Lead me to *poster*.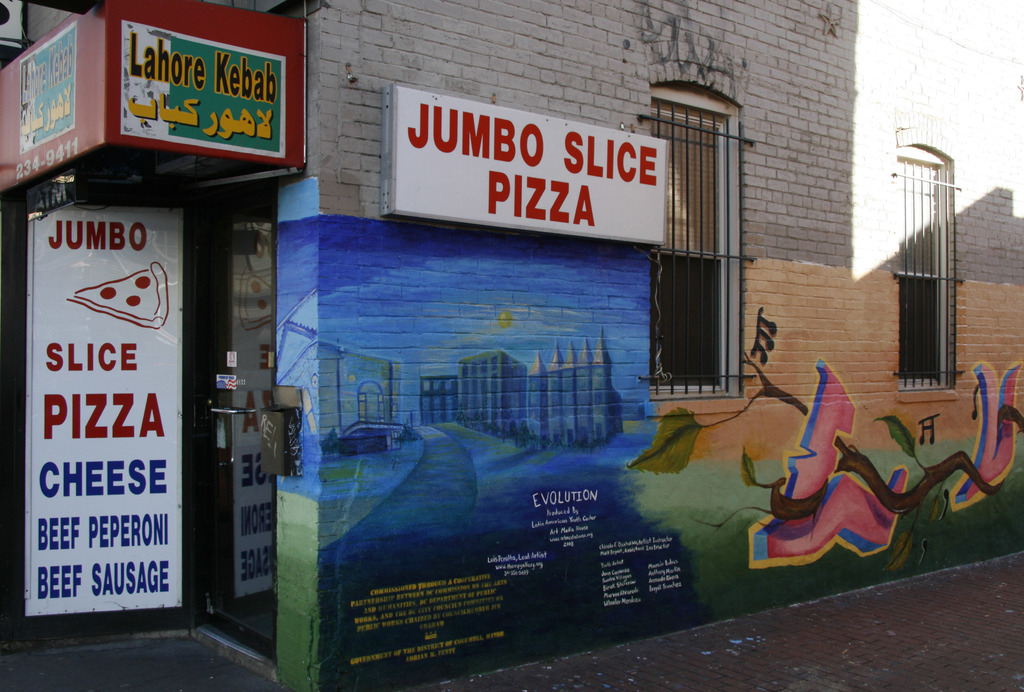
Lead to {"left": 24, "top": 209, "right": 184, "bottom": 619}.
